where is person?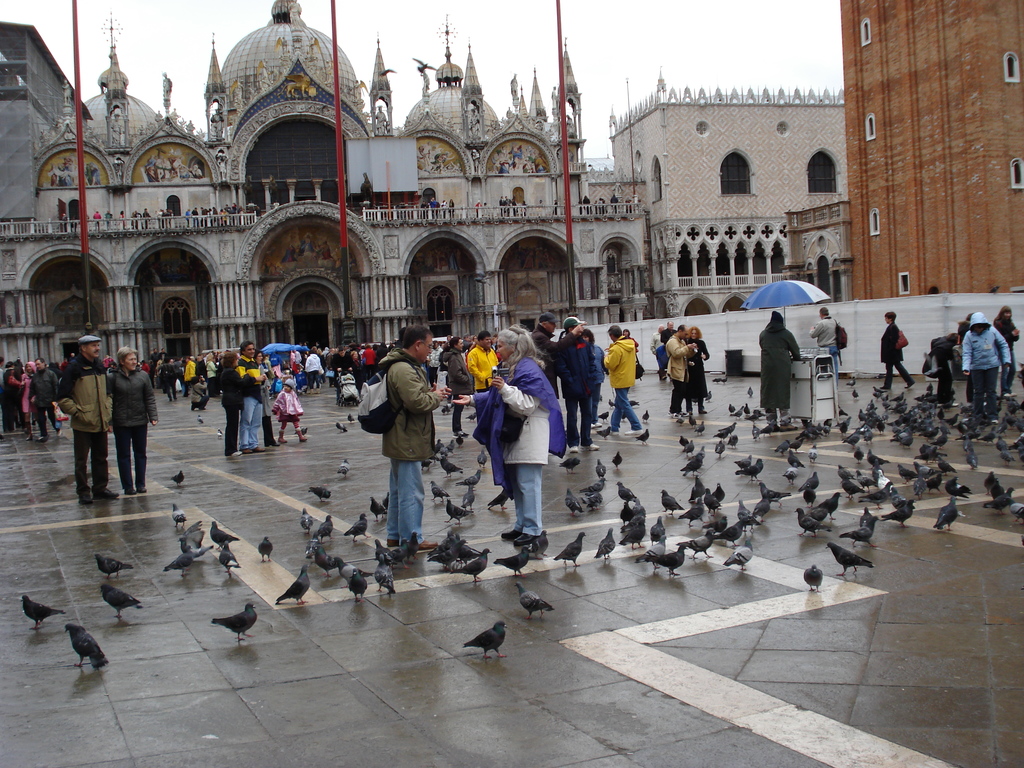
select_region(961, 311, 1010, 419).
